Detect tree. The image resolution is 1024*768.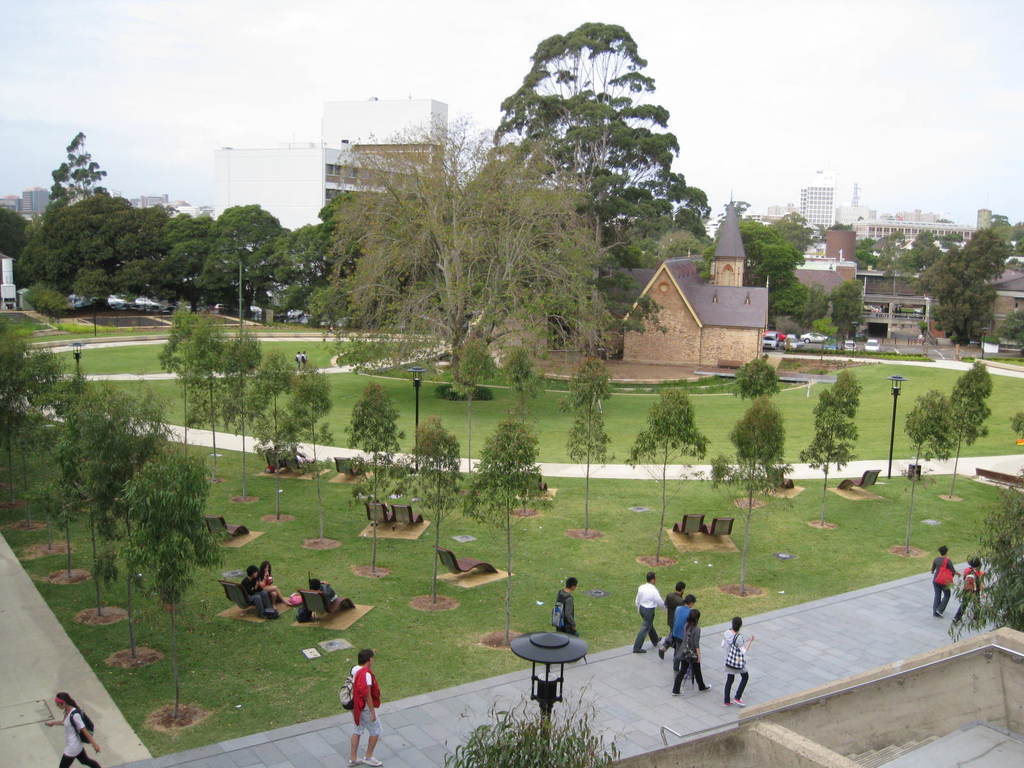
{"left": 938, "top": 357, "right": 991, "bottom": 501}.
